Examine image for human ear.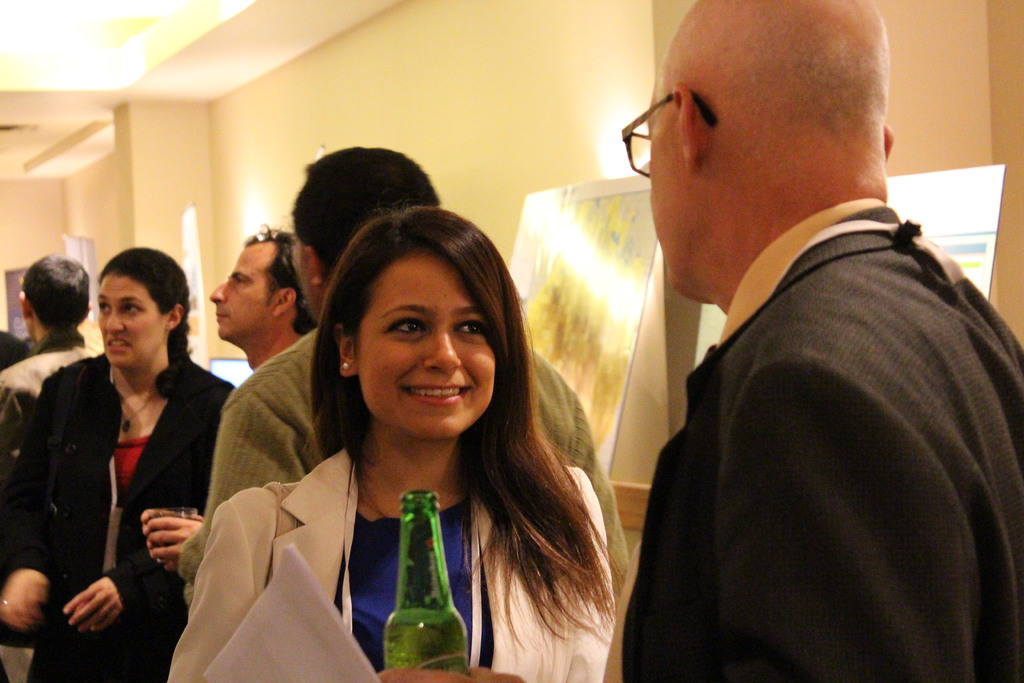
Examination result: <bbox>672, 81, 702, 165</bbox>.
